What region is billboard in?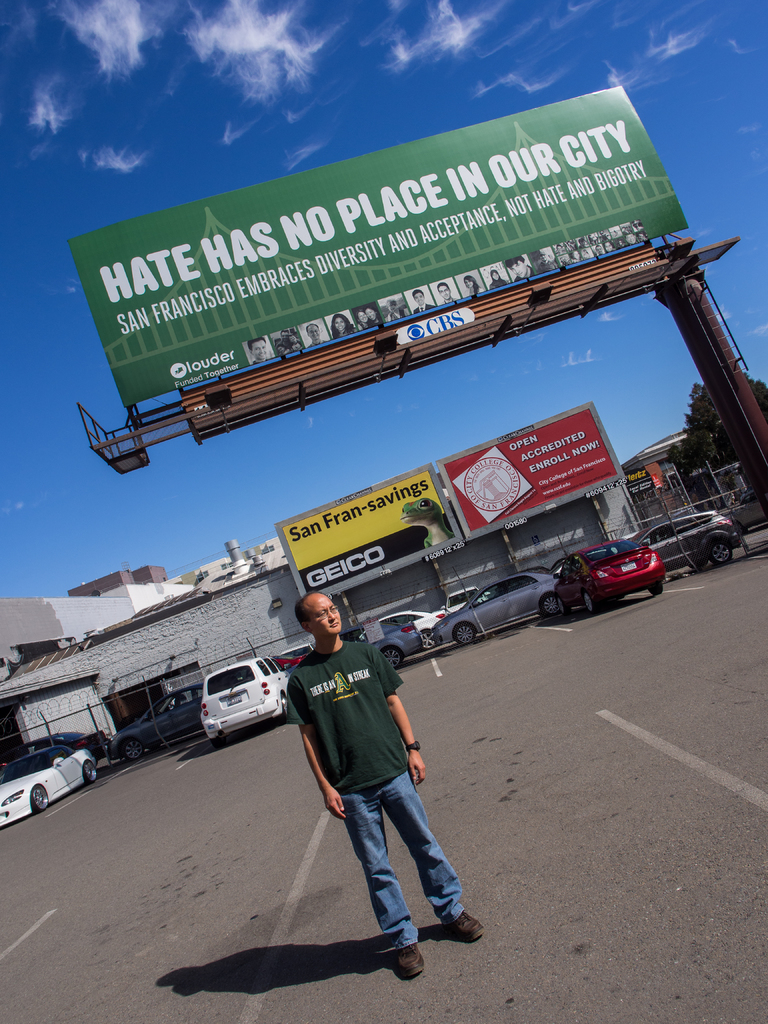
{"left": 273, "top": 461, "right": 469, "bottom": 605}.
